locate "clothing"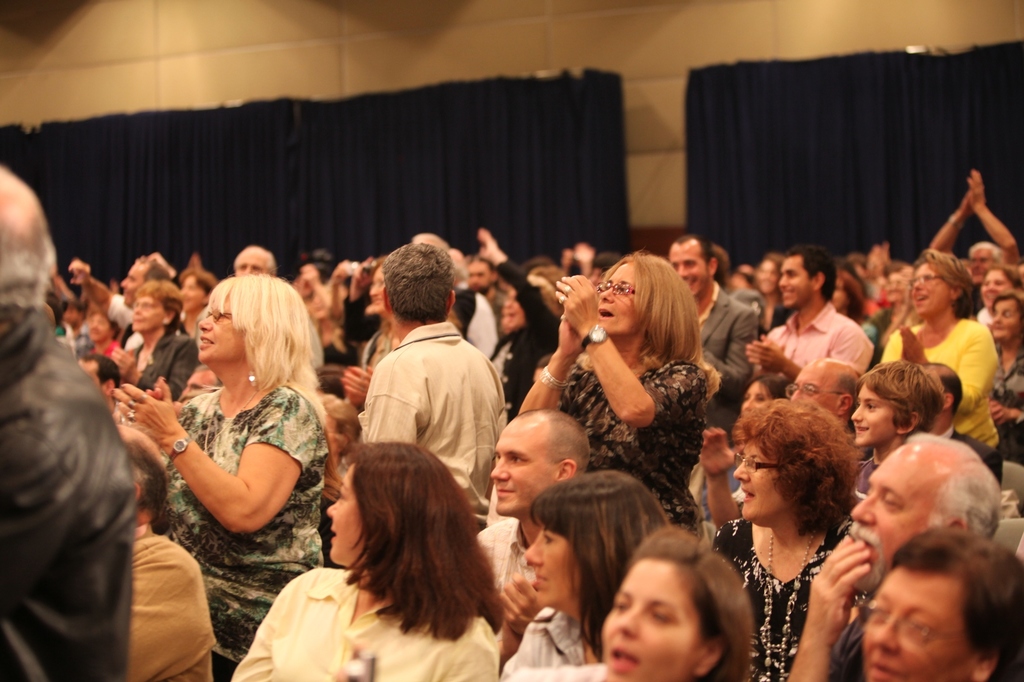
bbox(839, 614, 879, 678)
